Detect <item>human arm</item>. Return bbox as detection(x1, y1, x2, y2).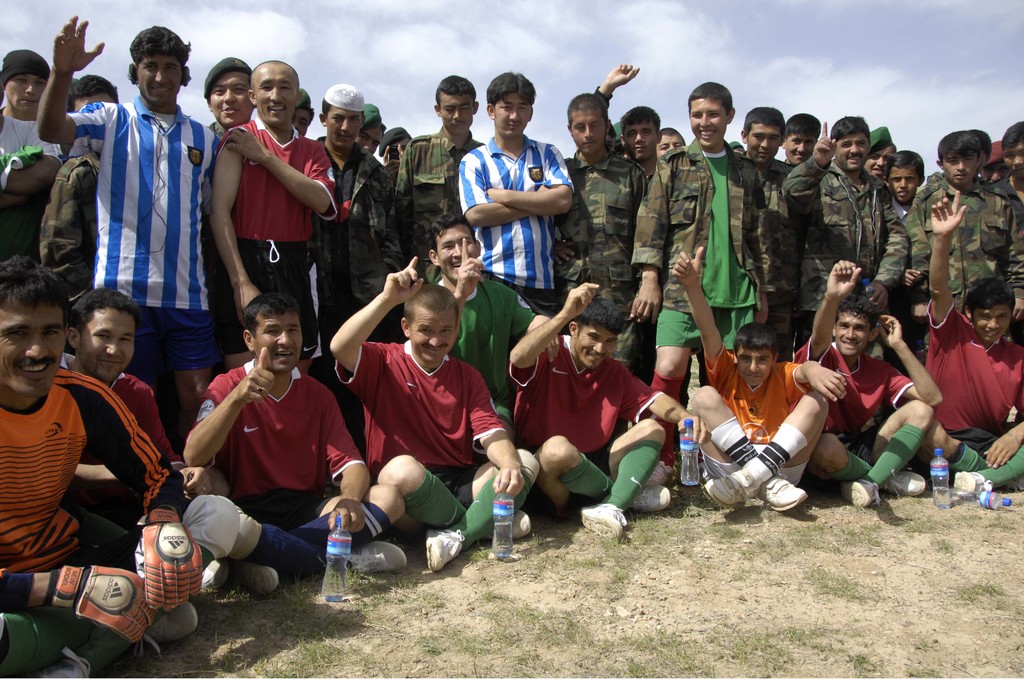
detection(624, 366, 714, 446).
